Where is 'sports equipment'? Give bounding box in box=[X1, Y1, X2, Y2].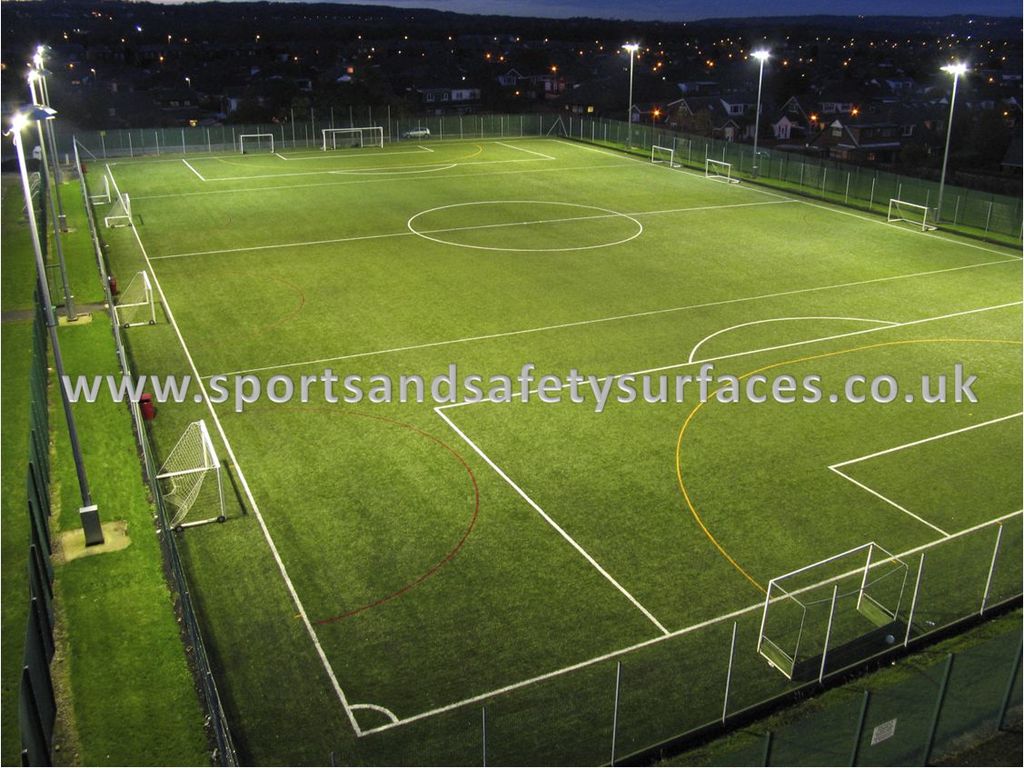
box=[701, 155, 746, 185].
